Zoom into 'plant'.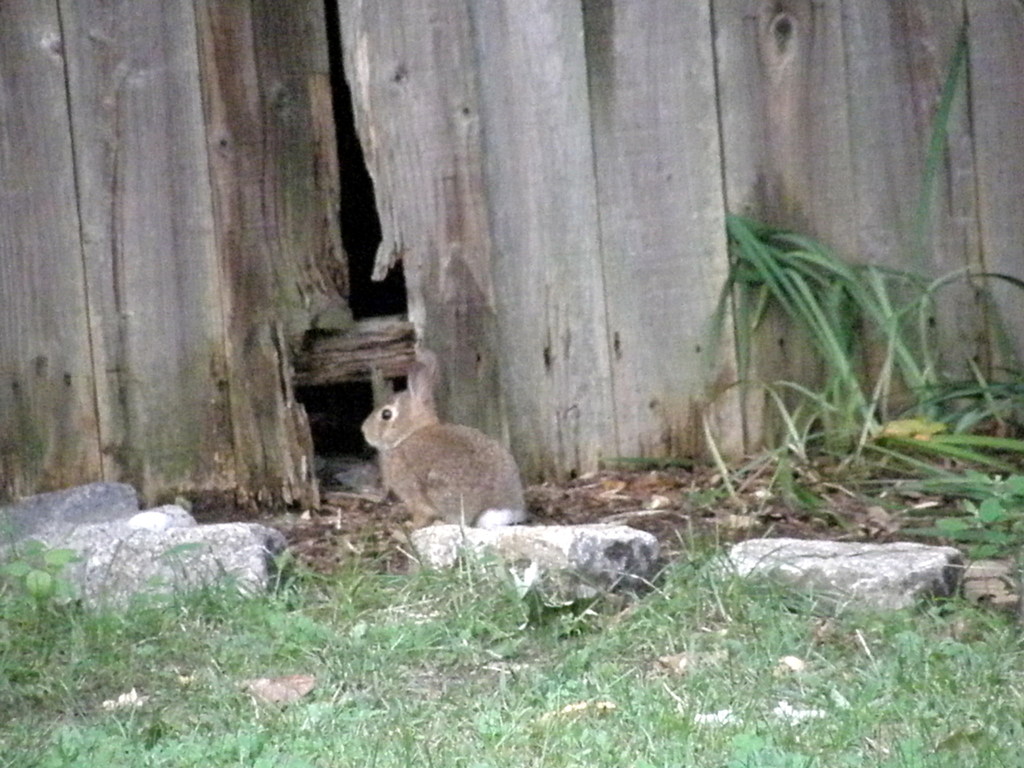
Zoom target: box=[708, 20, 1023, 436].
